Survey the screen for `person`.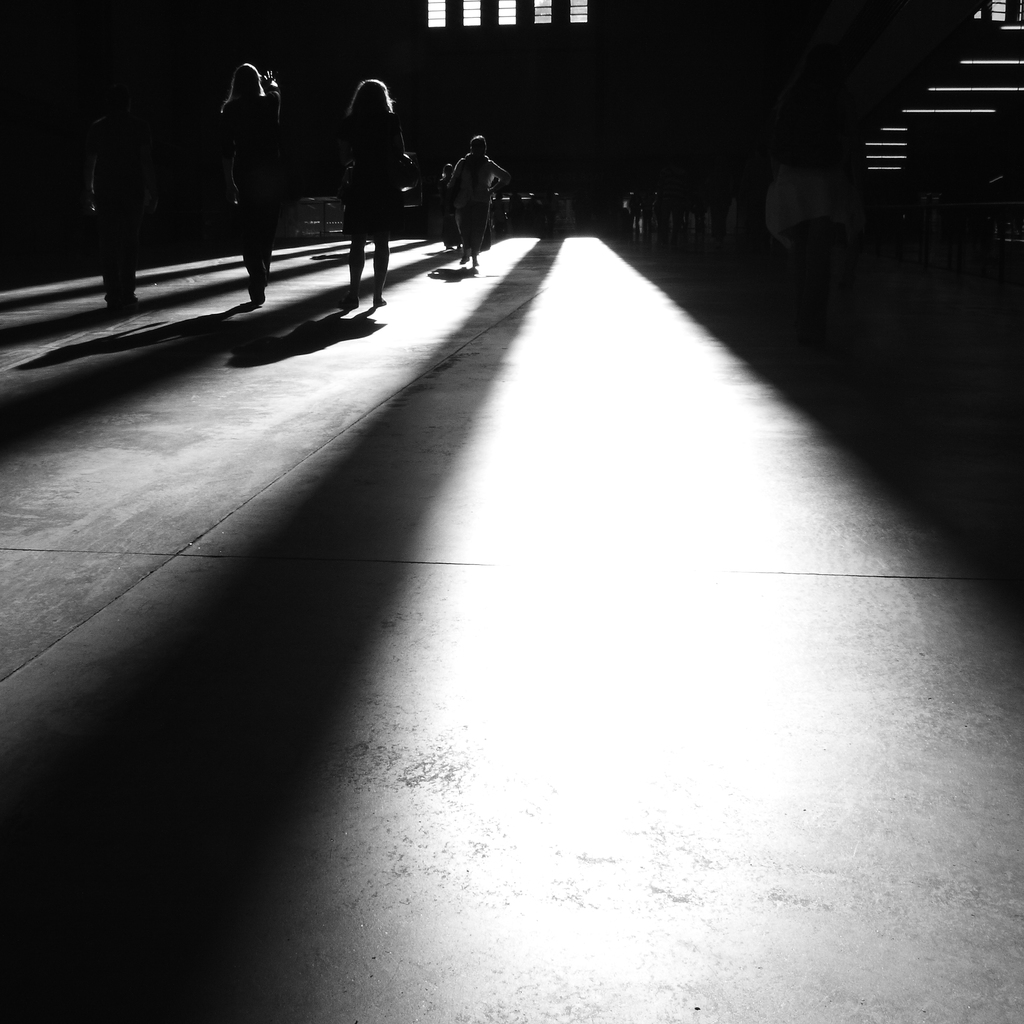
Survey found: <box>340,75,410,312</box>.
